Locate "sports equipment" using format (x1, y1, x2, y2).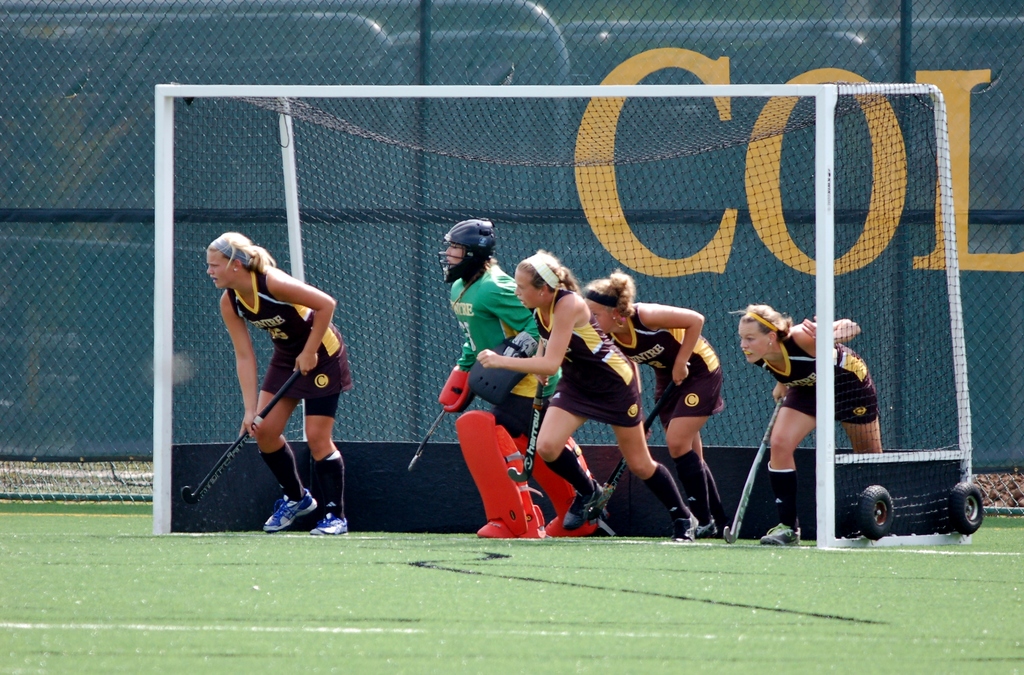
(467, 328, 537, 408).
